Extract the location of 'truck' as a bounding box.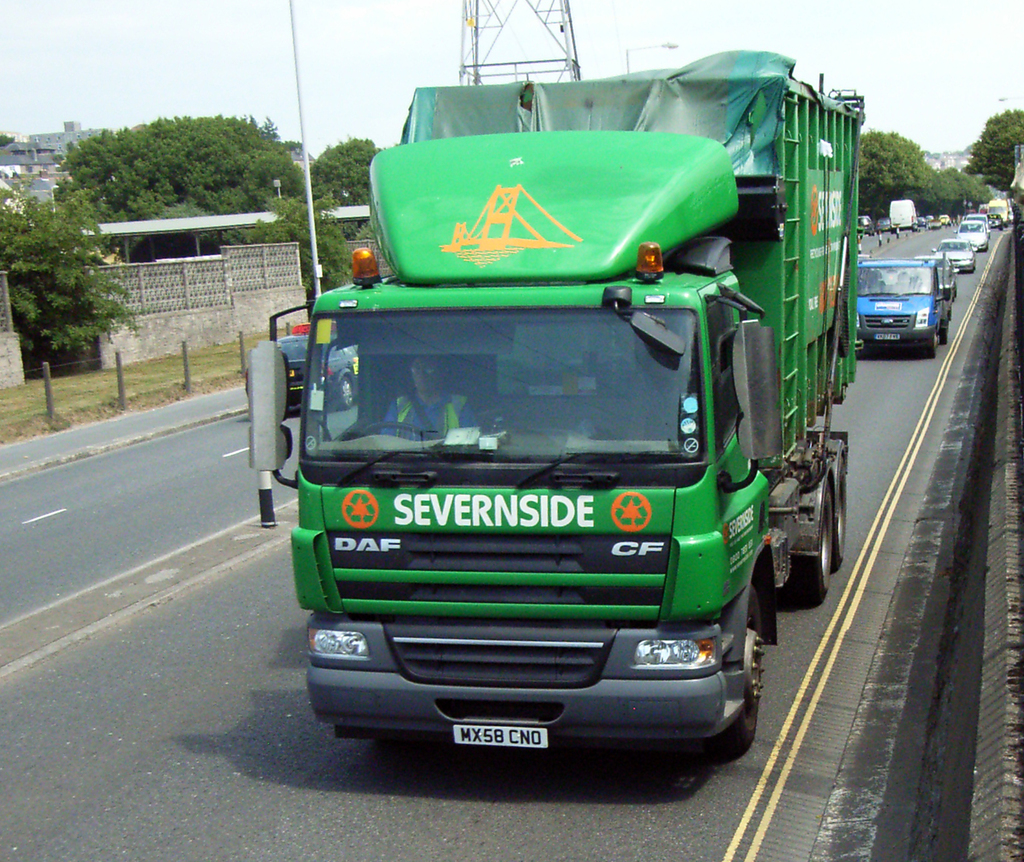
detection(248, 41, 869, 779).
